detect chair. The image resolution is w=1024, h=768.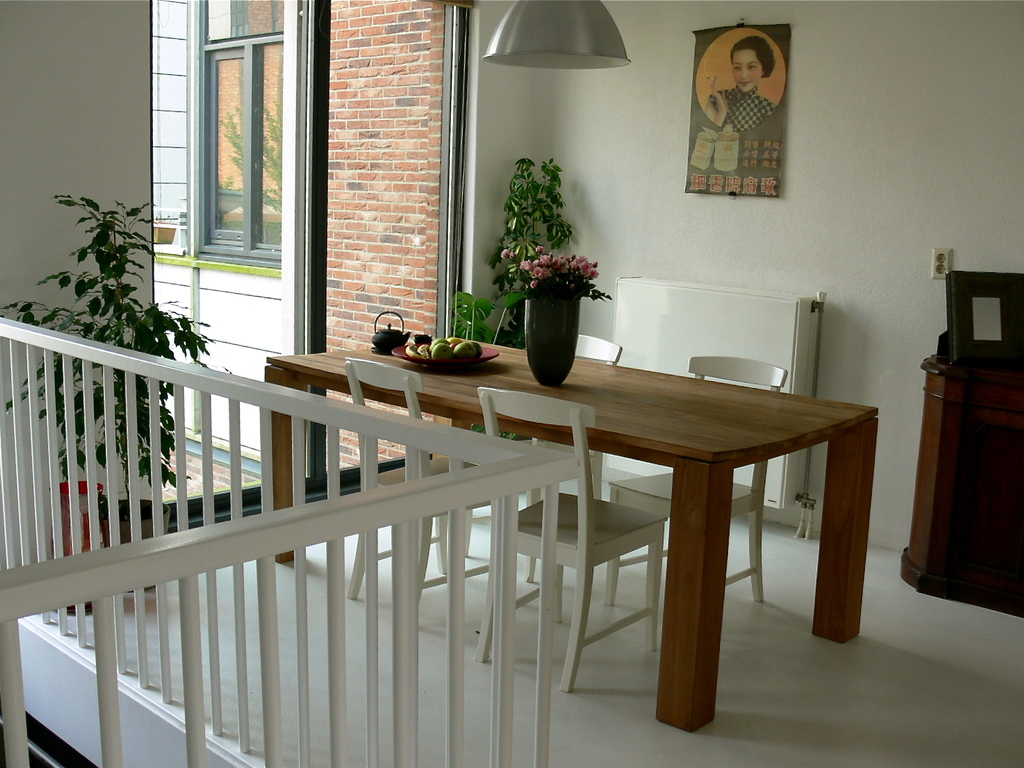
<box>526,333,625,586</box>.
